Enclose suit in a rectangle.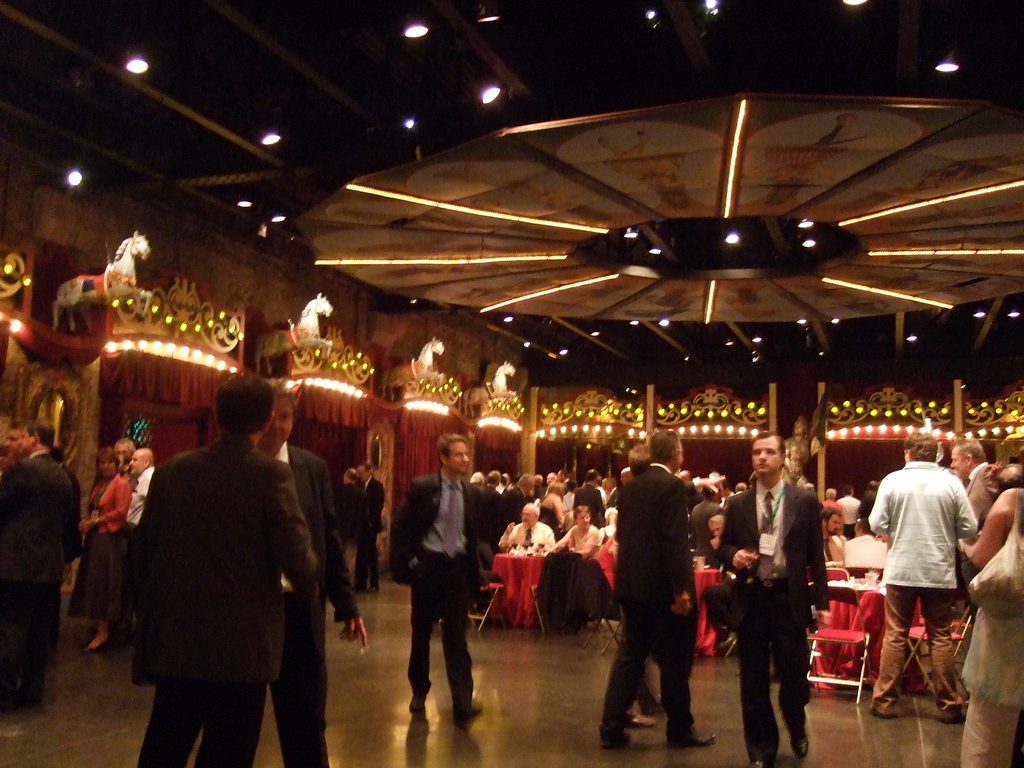
0/450/72/700.
